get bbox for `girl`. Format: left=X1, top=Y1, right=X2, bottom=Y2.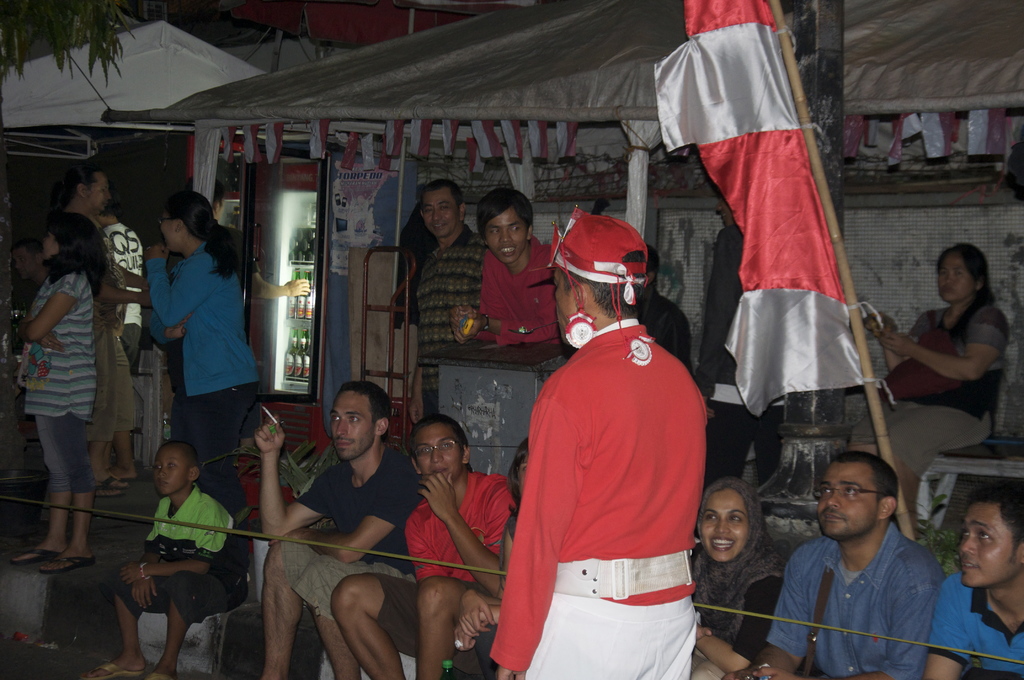
left=147, top=190, right=259, bottom=518.
